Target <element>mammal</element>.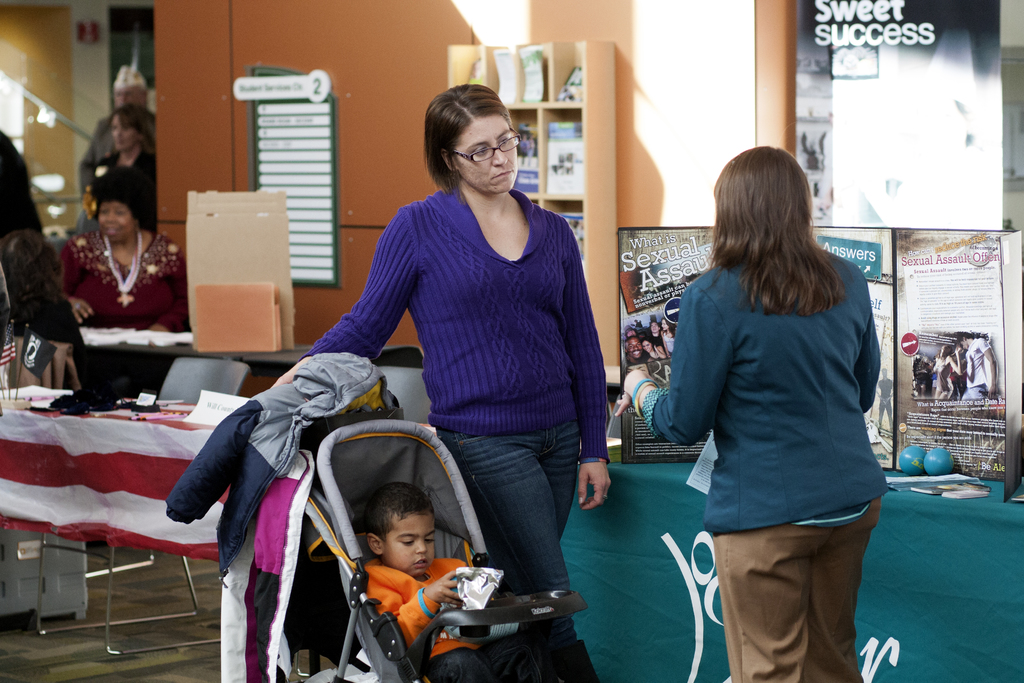
Target region: [left=648, top=318, right=663, bottom=344].
